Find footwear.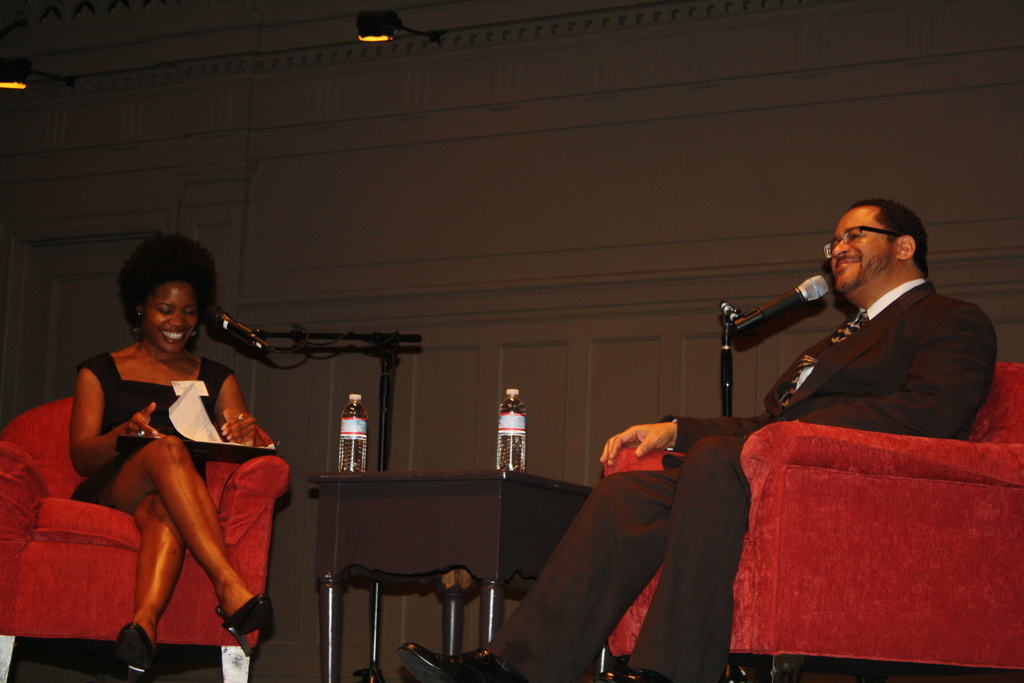
BBox(218, 592, 270, 661).
